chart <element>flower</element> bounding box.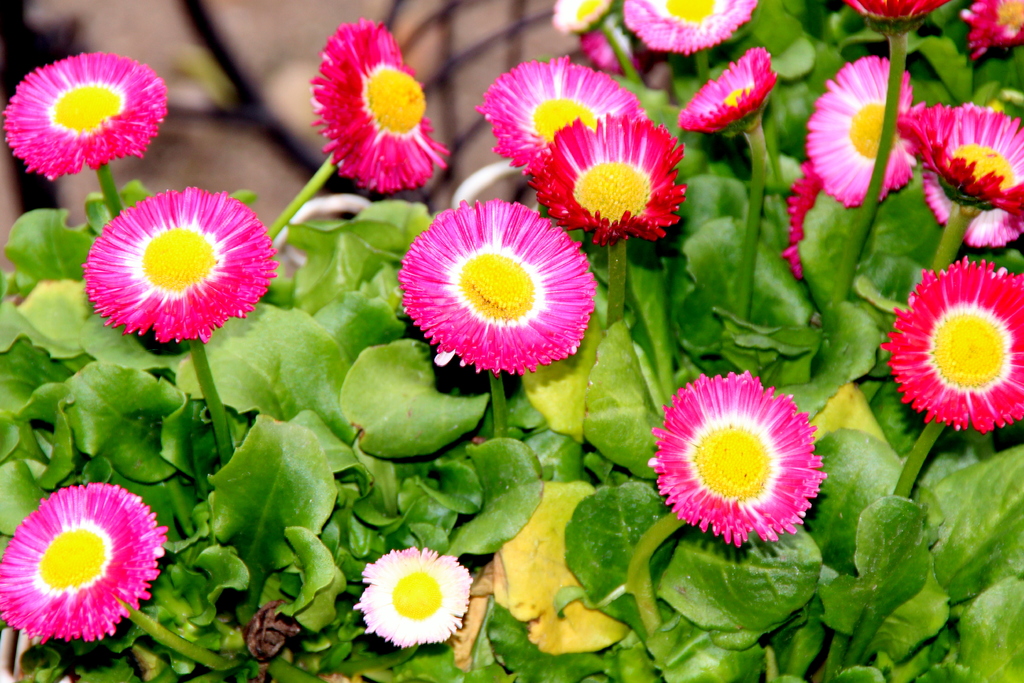
Charted: bbox=[0, 483, 168, 651].
